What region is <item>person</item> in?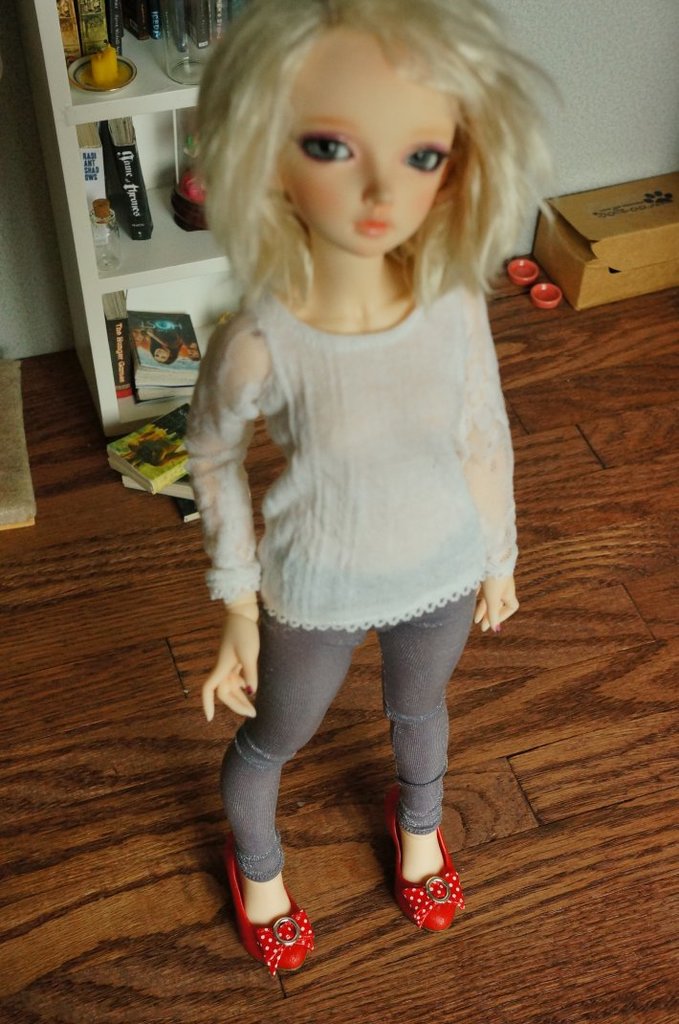
BBox(166, 0, 538, 1001).
